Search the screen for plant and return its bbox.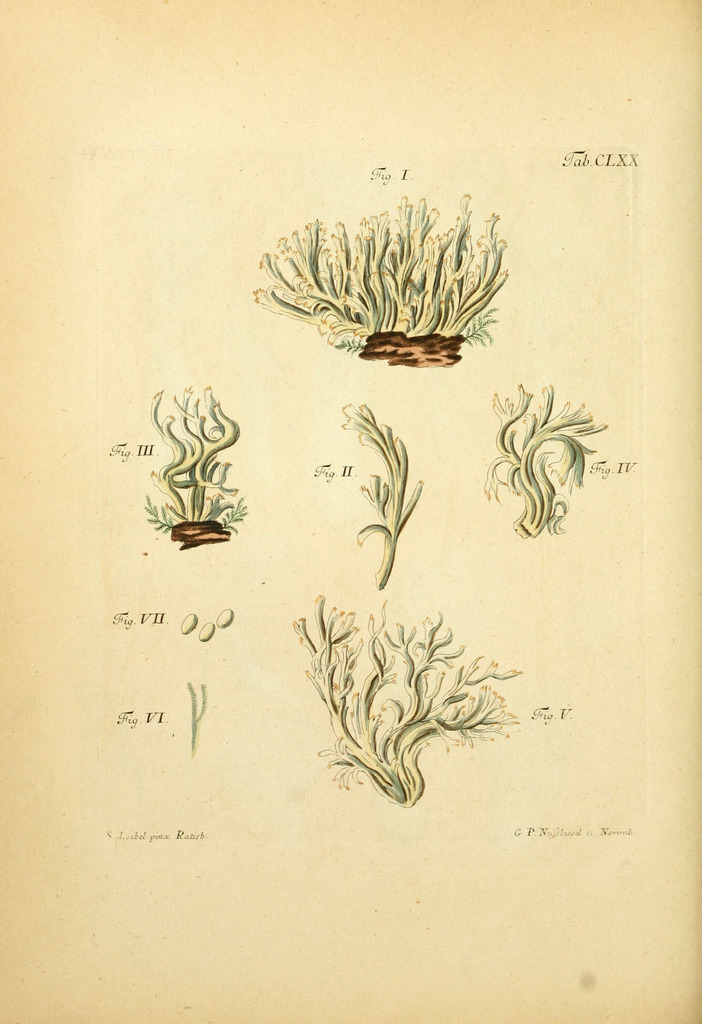
Found: select_region(485, 378, 607, 544).
